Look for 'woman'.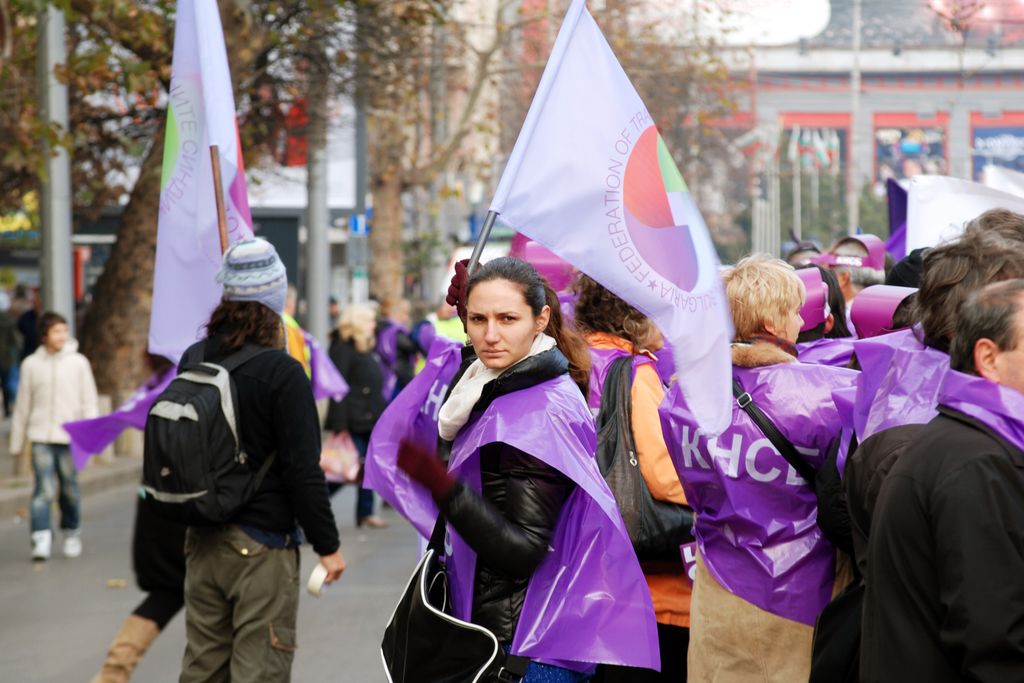
Found: select_region(382, 229, 637, 682).
